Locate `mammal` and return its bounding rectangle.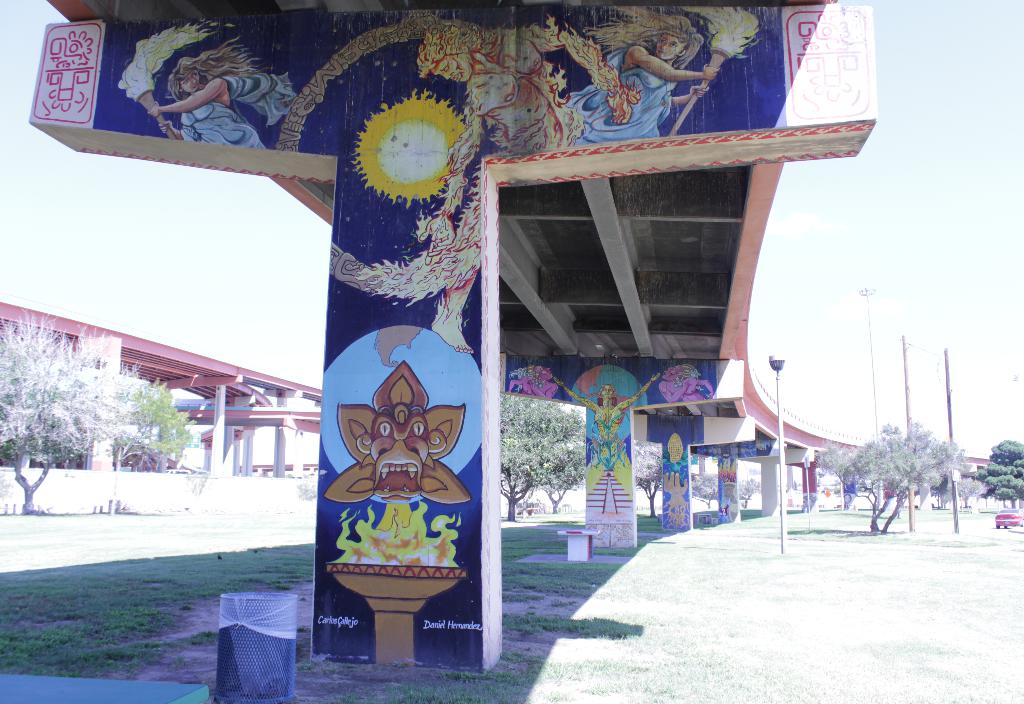
<bbox>661, 473, 689, 512</bbox>.
